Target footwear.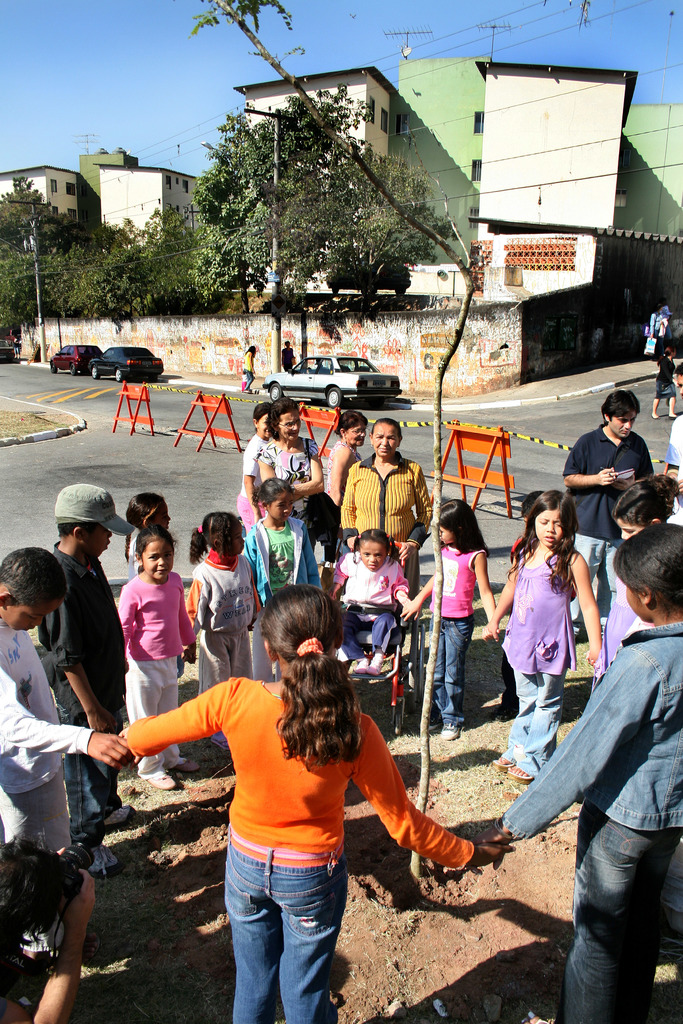
Target region: [x1=143, y1=765, x2=169, y2=792].
